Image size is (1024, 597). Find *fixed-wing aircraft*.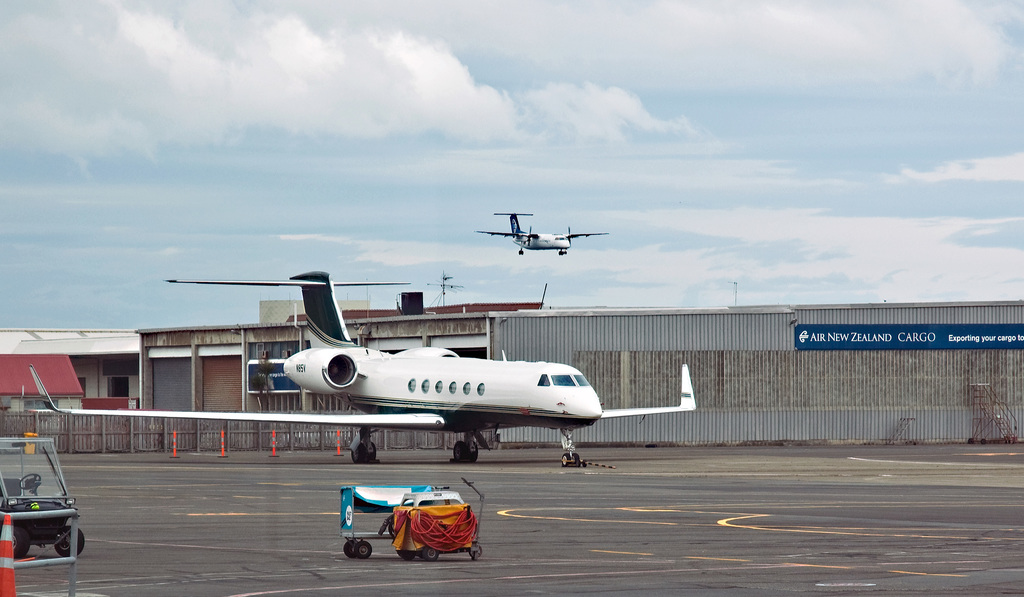
box=[479, 206, 603, 264].
